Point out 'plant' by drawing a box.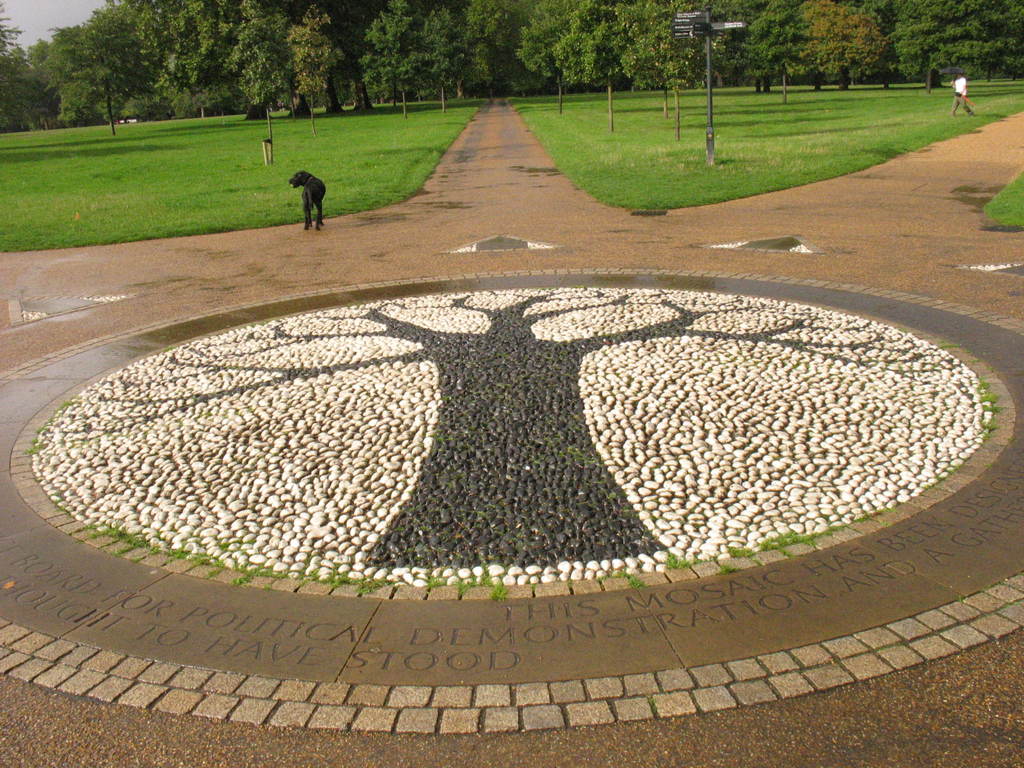
(left=726, top=545, right=754, bottom=561).
